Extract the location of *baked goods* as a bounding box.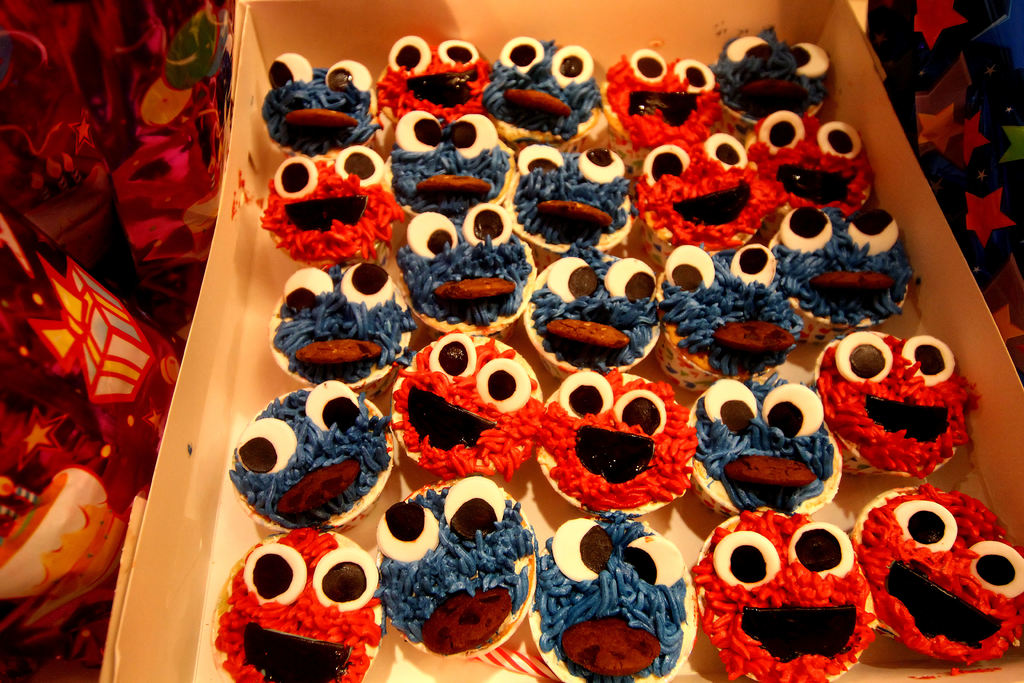
l=686, t=372, r=842, b=514.
